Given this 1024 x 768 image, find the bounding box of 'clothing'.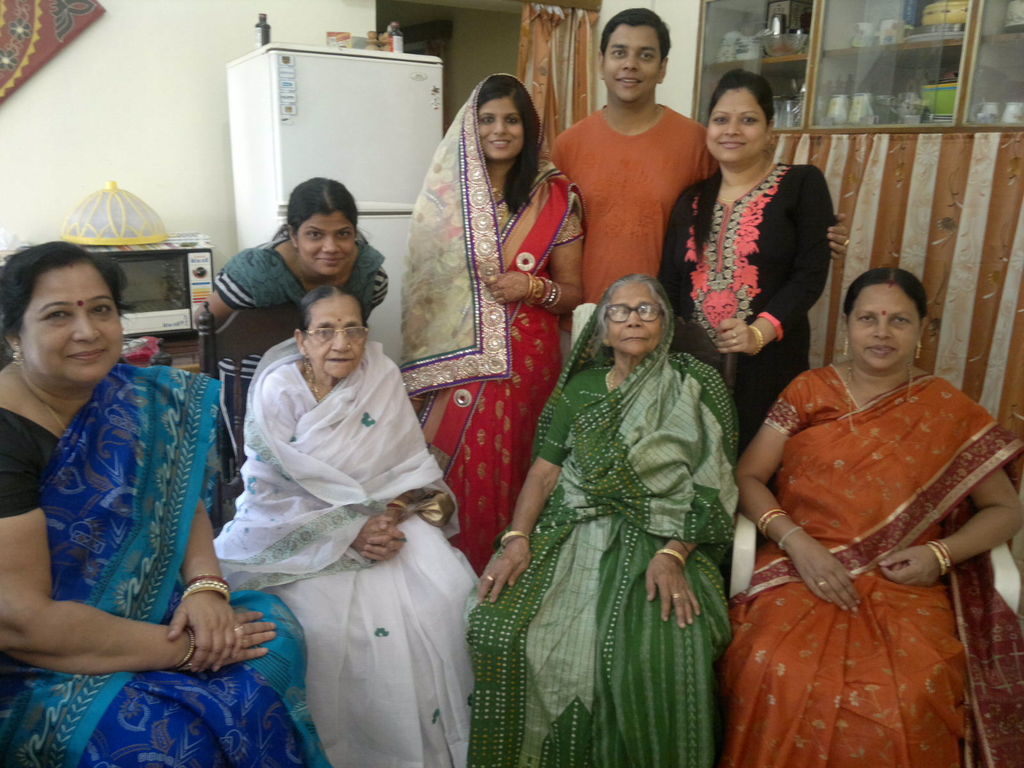
Rect(712, 362, 1023, 767).
